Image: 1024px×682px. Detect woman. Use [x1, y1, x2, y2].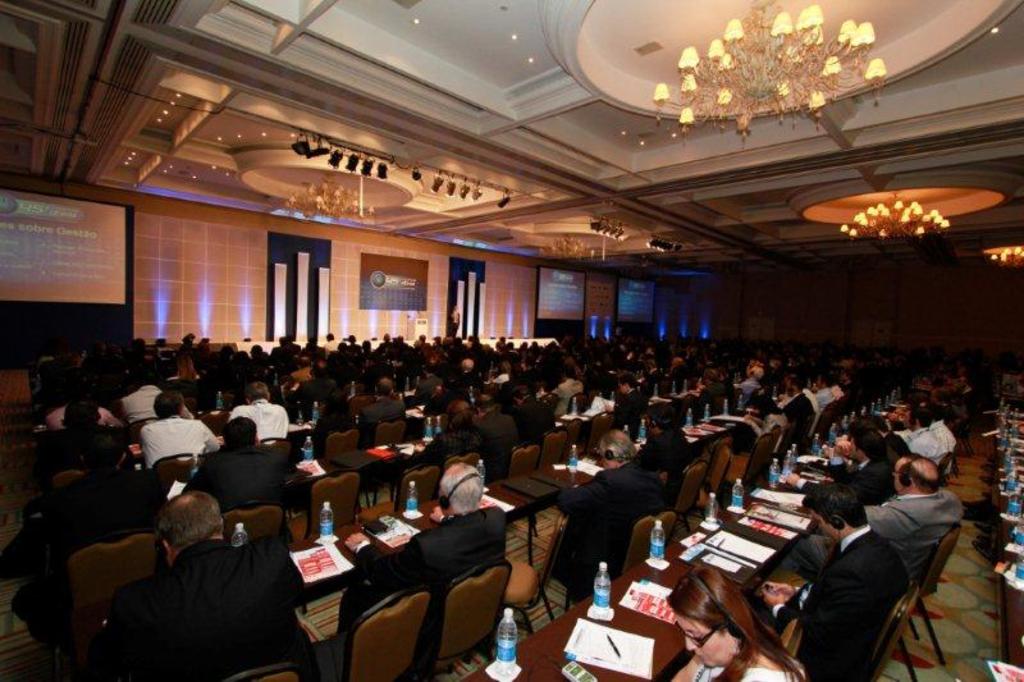
[198, 335, 209, 357].
